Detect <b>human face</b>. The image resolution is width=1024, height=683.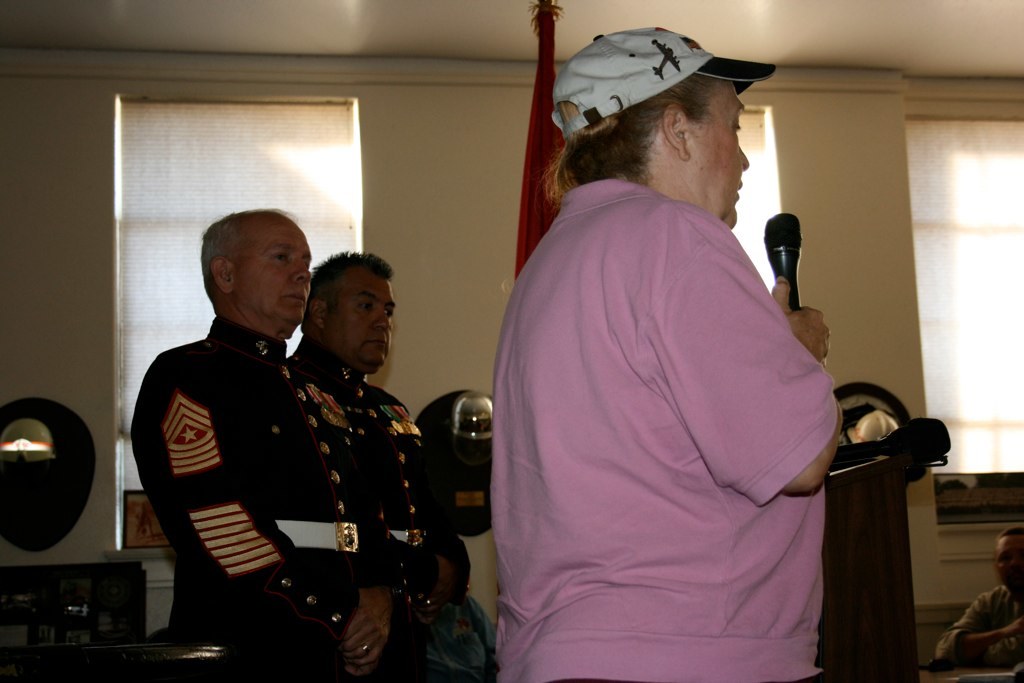
(x1=233, y1=209, x2=314, y2=323).
